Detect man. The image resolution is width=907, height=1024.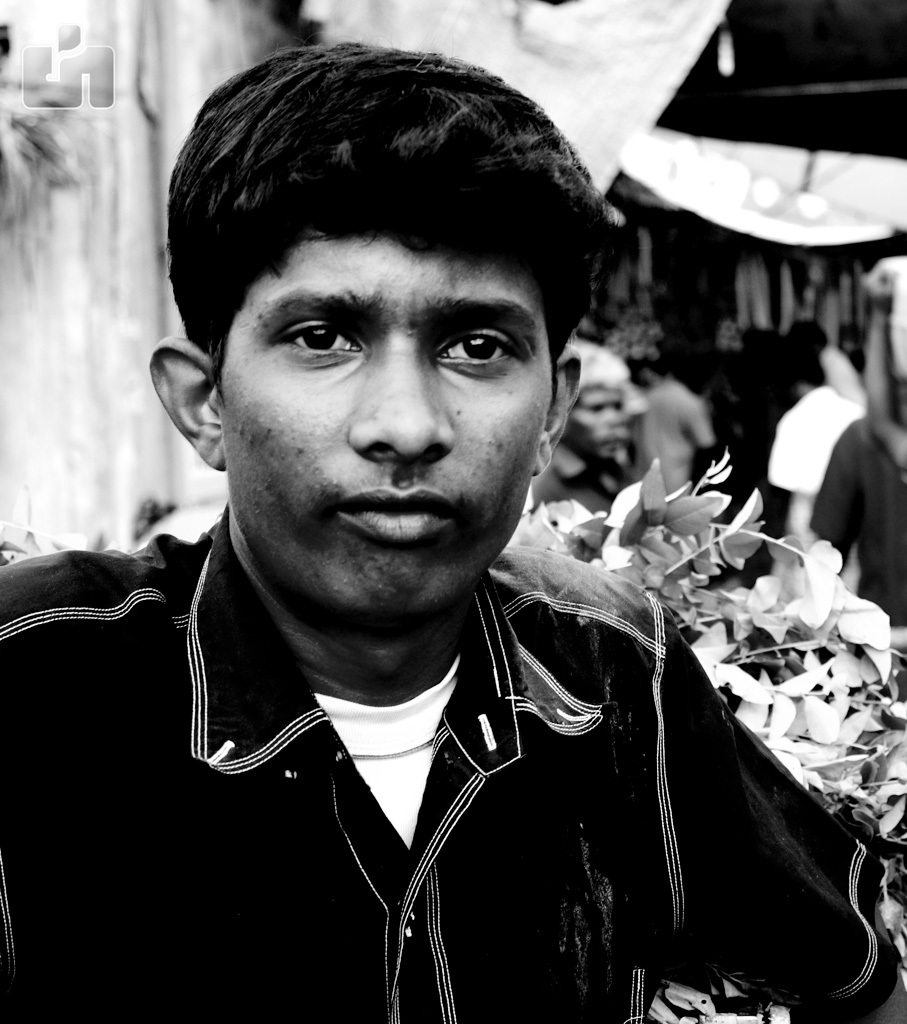
<bbox>641, 360, 705, 532</bbox>.
